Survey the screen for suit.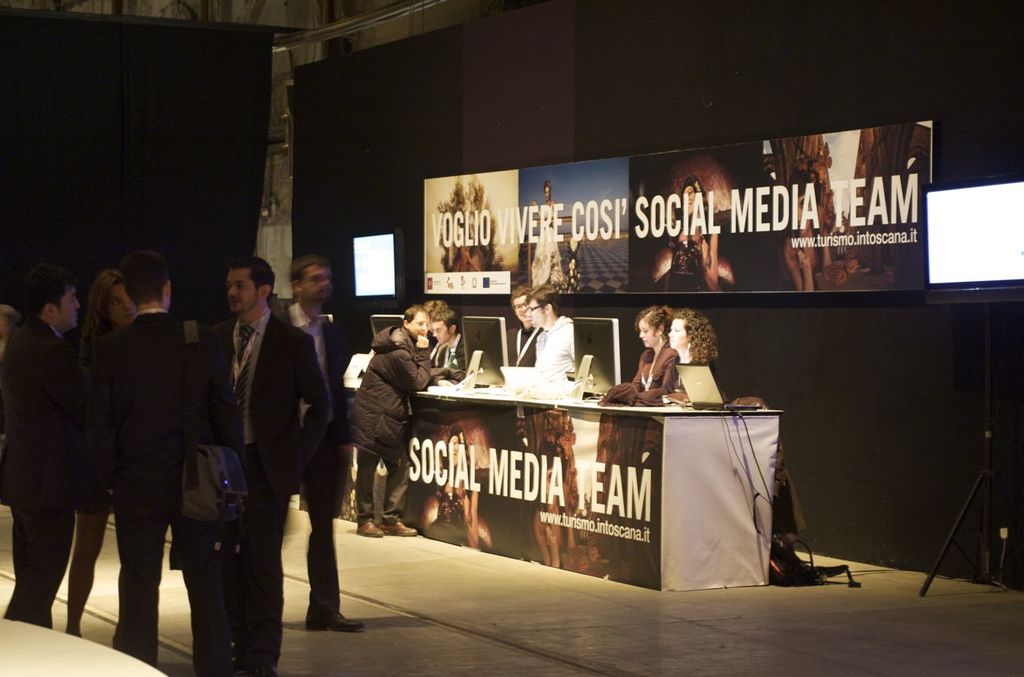
Survey found: (left=94, top=308, right=220, bottom=672).
